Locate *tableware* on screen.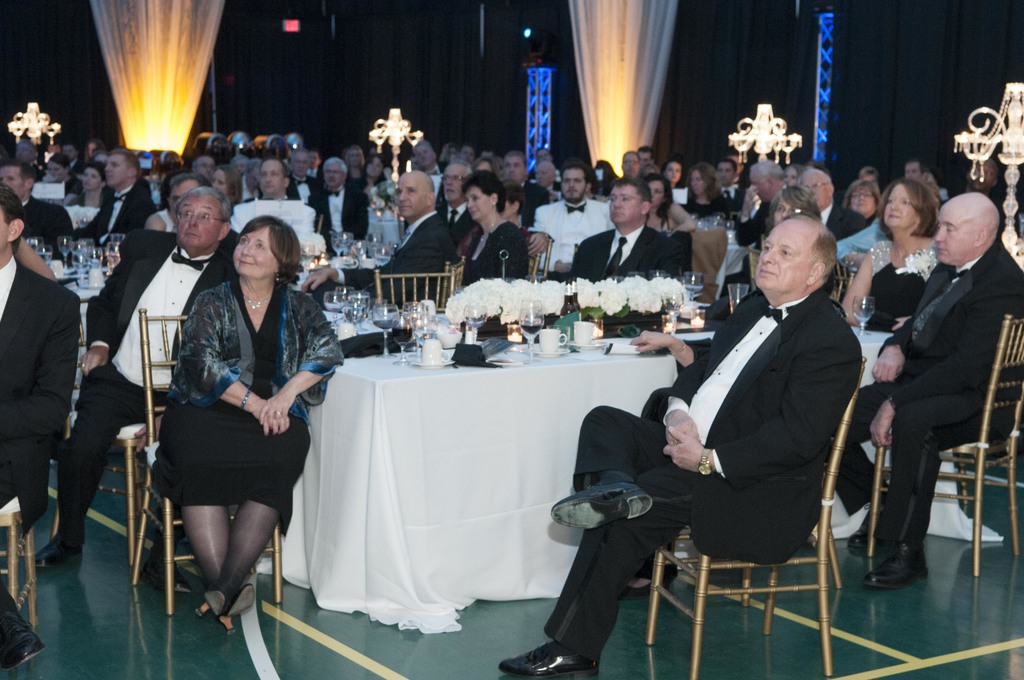
On screen at region(852, 293, 876, 337).
